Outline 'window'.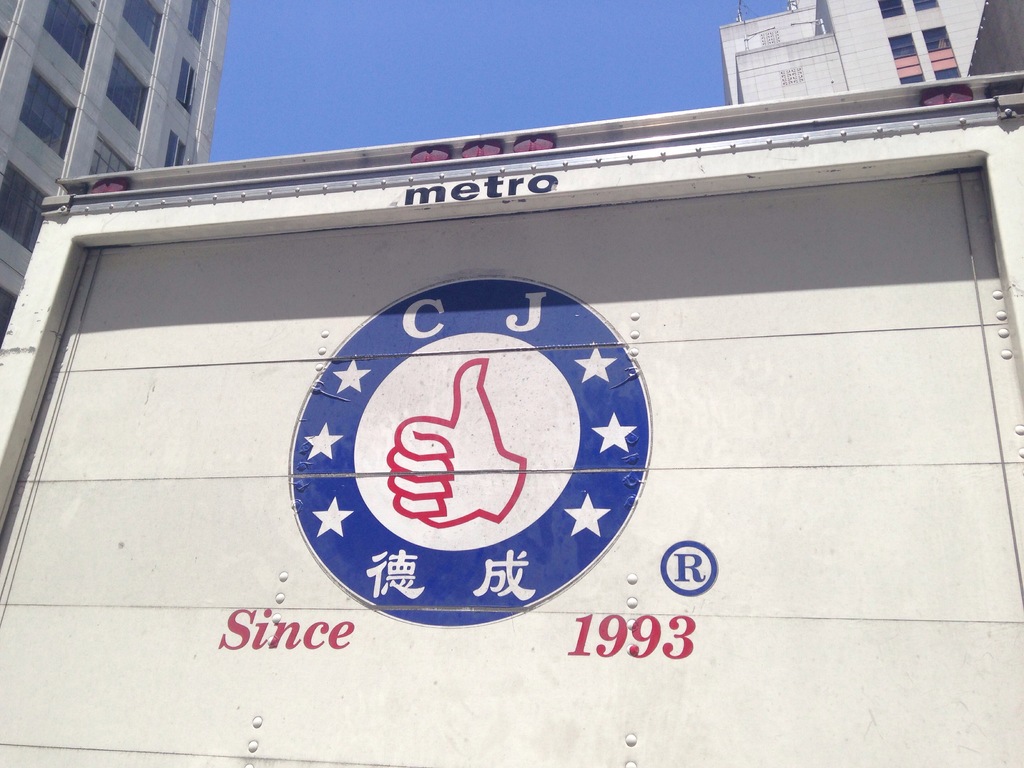
Outline: locate(888, 31, 928, 84).
